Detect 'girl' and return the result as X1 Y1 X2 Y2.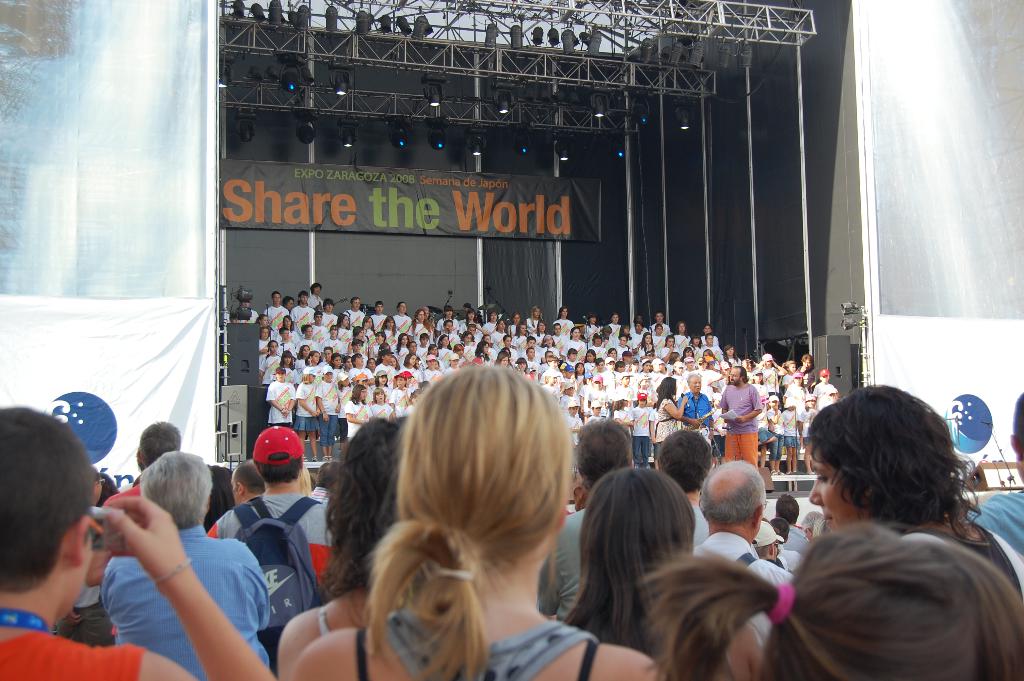
675 322 691 351.
